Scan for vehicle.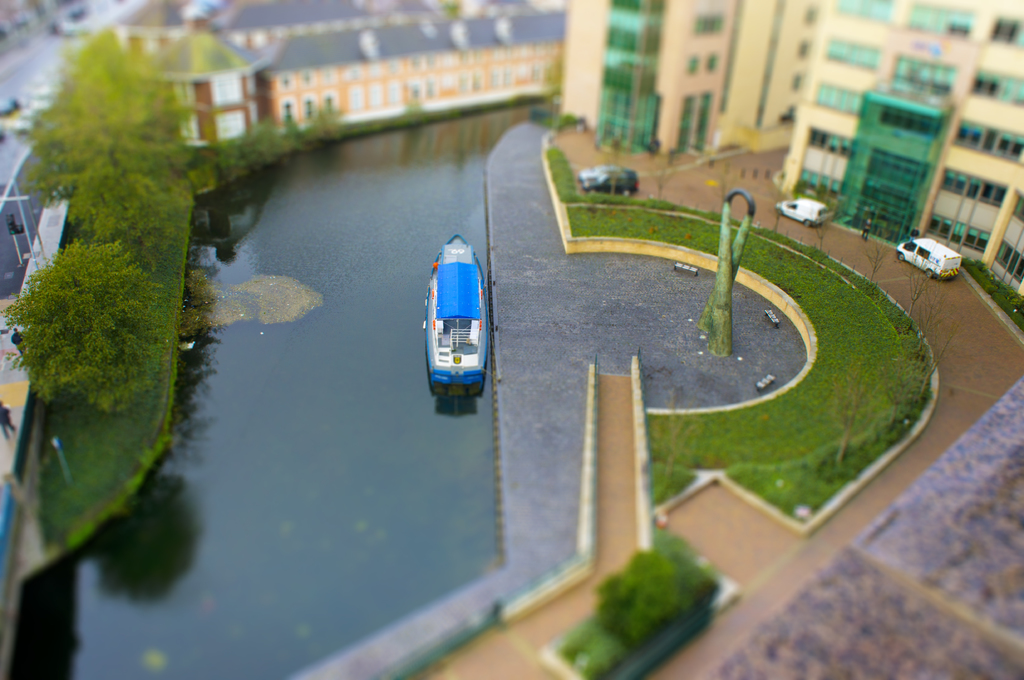
Scan result: [x1=898, y1=239, x2=963, y2=283].
